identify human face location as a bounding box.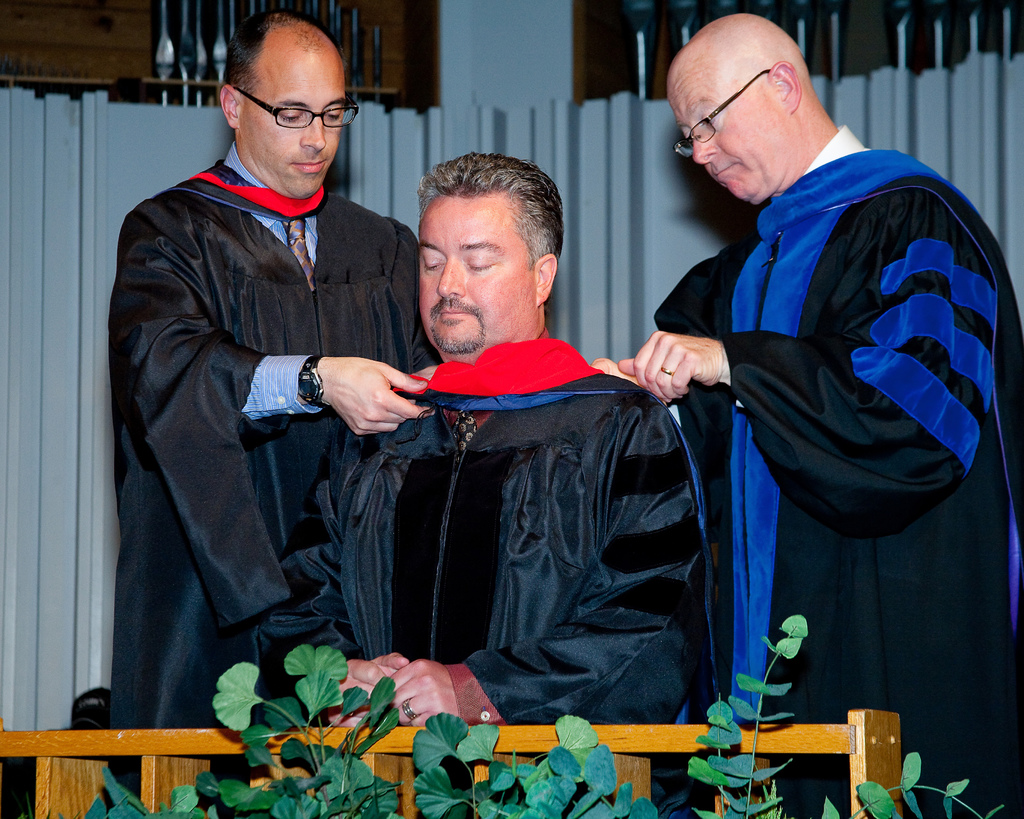
BBox(404, 192, 536, 365).
